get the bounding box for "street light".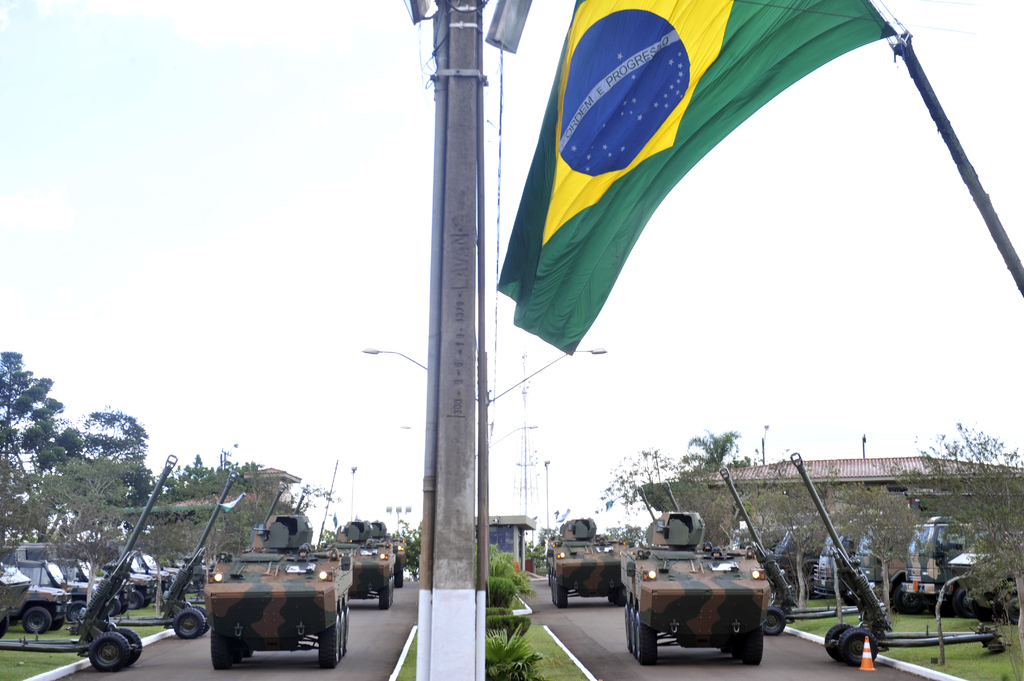
[759,421,771,465].
